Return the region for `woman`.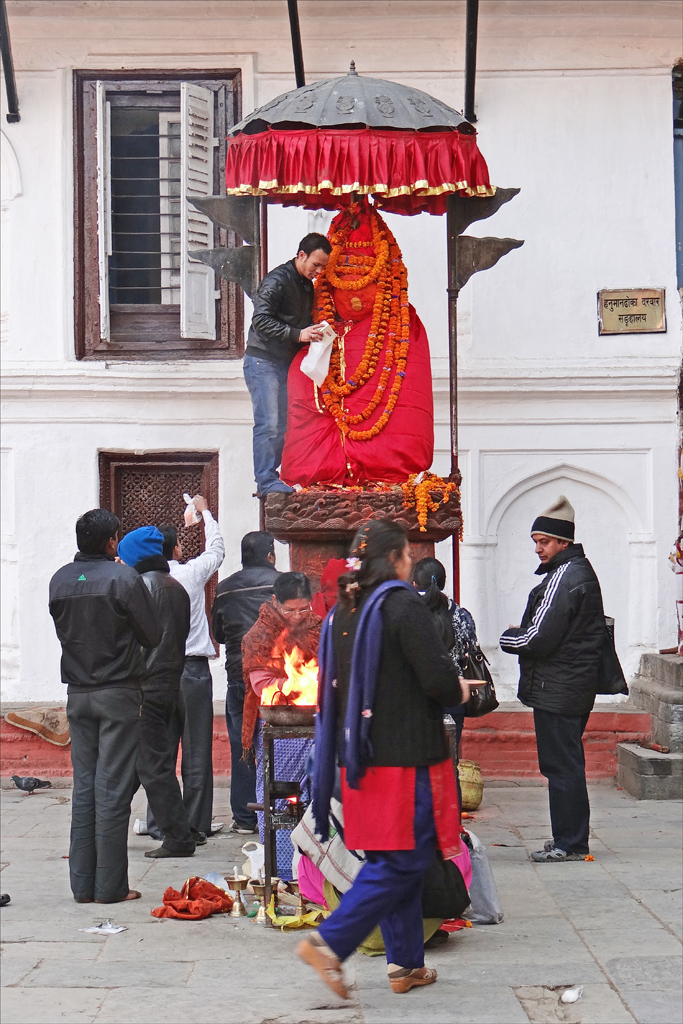
region(410, 555, 478, 848).
